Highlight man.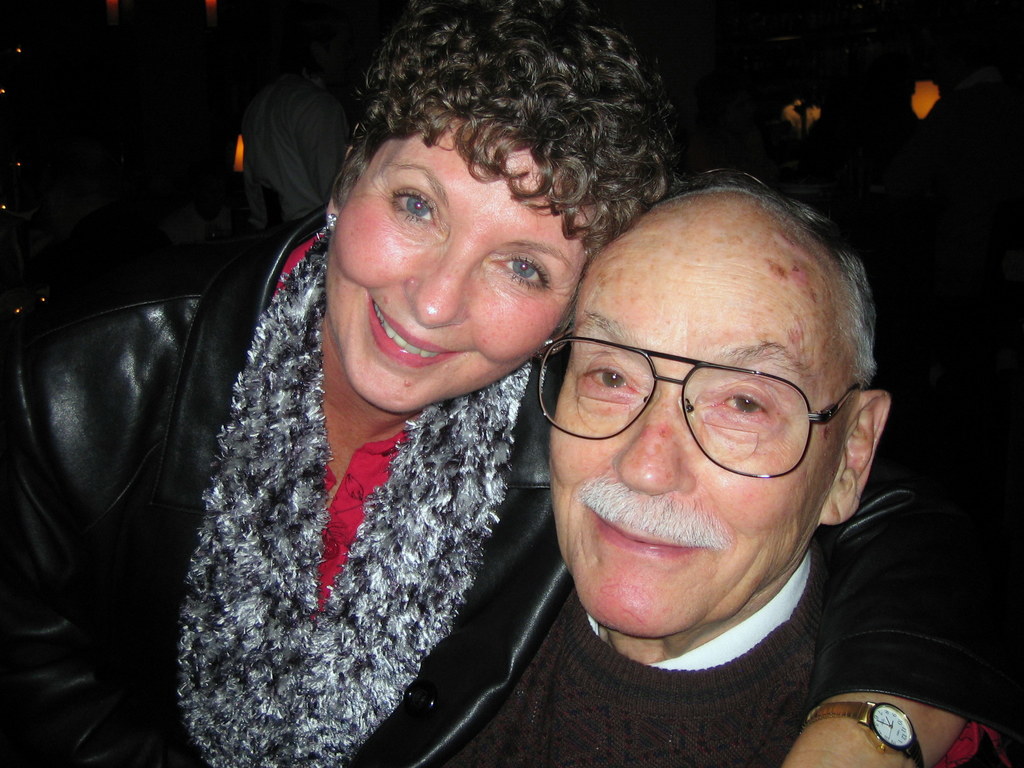
Highlighted region: 352:140:1018:756.
